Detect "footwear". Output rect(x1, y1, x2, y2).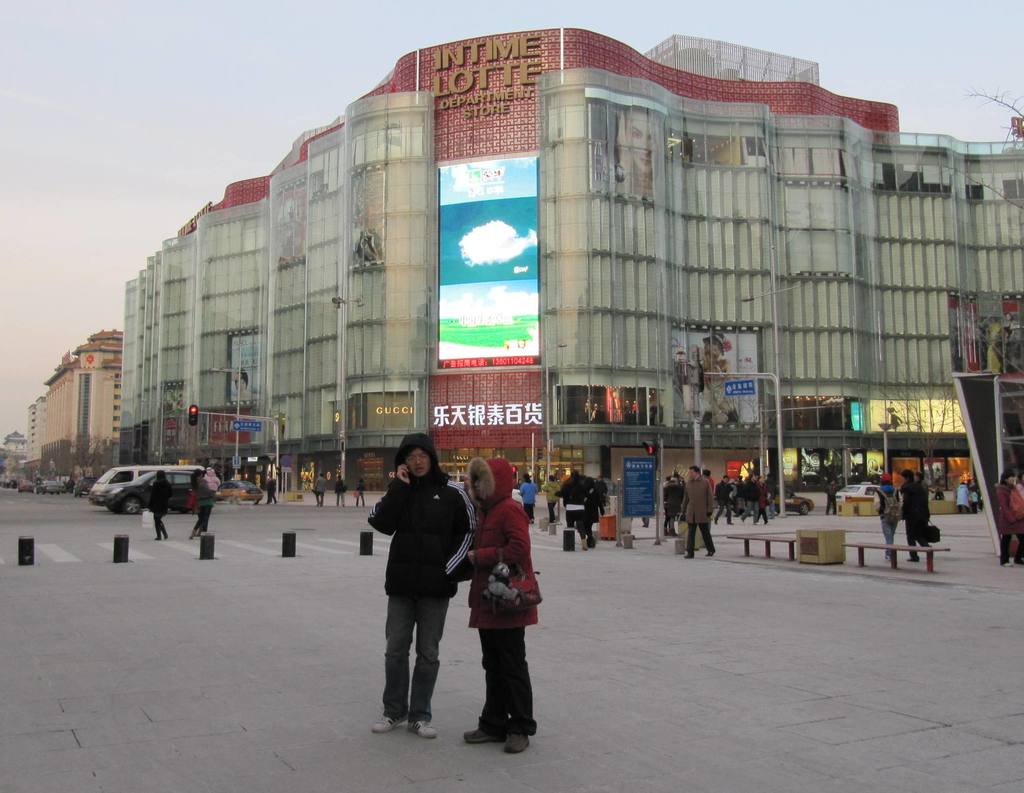
rect(456, 720, 511, 746).
